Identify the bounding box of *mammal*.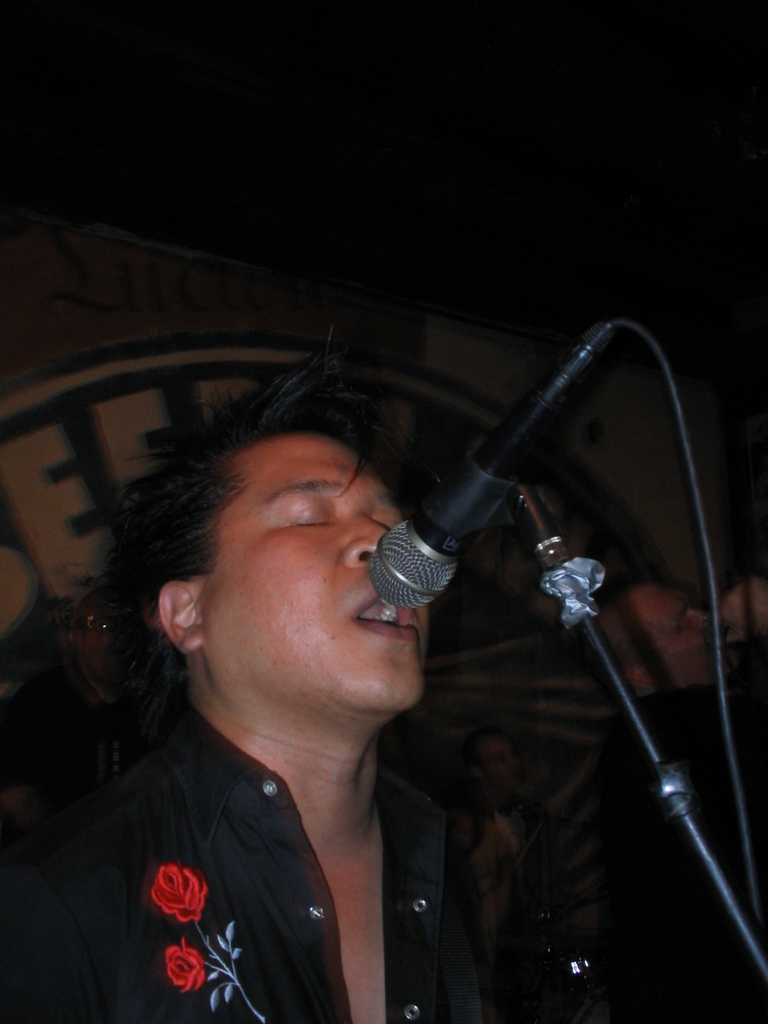
bbox=(35, 312, 653, 1000).
